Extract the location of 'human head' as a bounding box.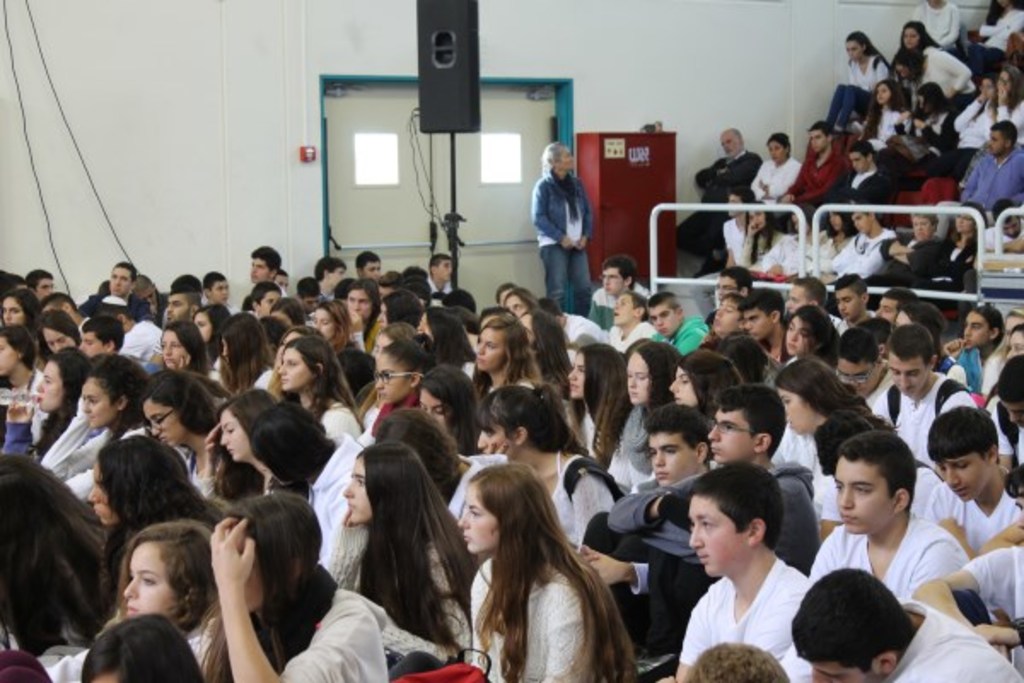
{"x1": 41, "y1": 290, "x2": 79, "y2": 318}.
